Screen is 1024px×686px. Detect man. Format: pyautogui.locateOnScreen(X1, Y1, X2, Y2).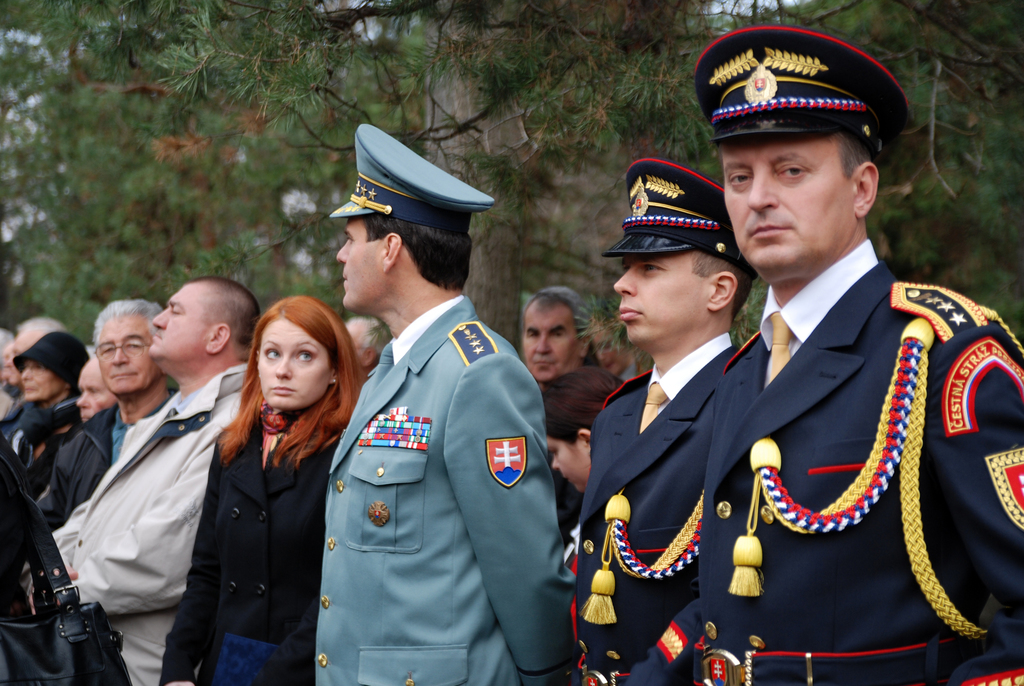
pyautogui.locateOnScreen(694, 22, 1023, 685).
